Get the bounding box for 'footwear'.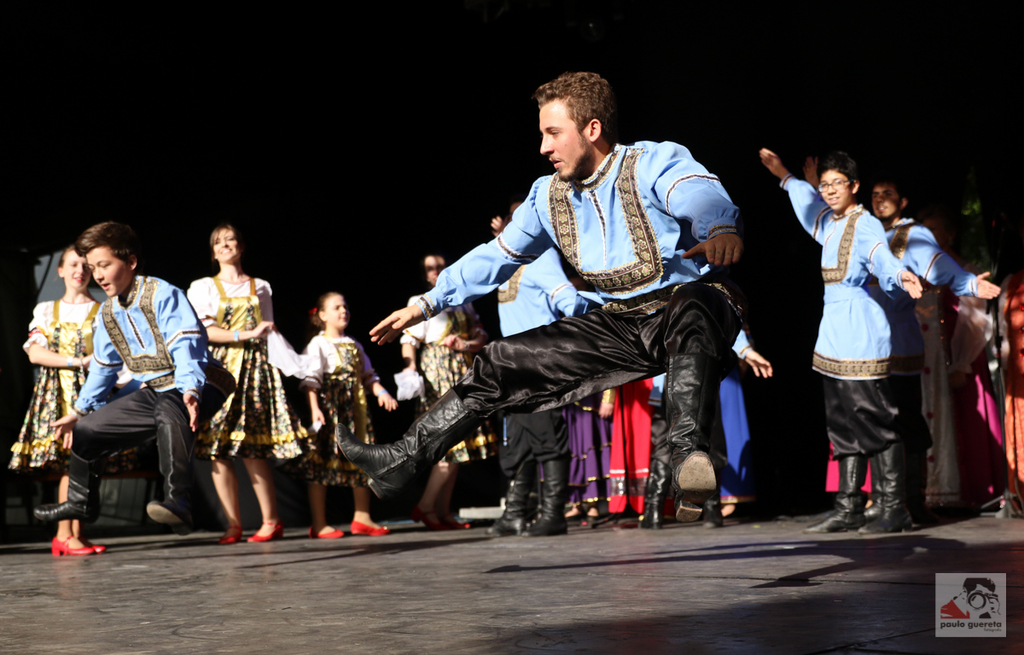
(left=52, top=532, right=105, bottom=555).
